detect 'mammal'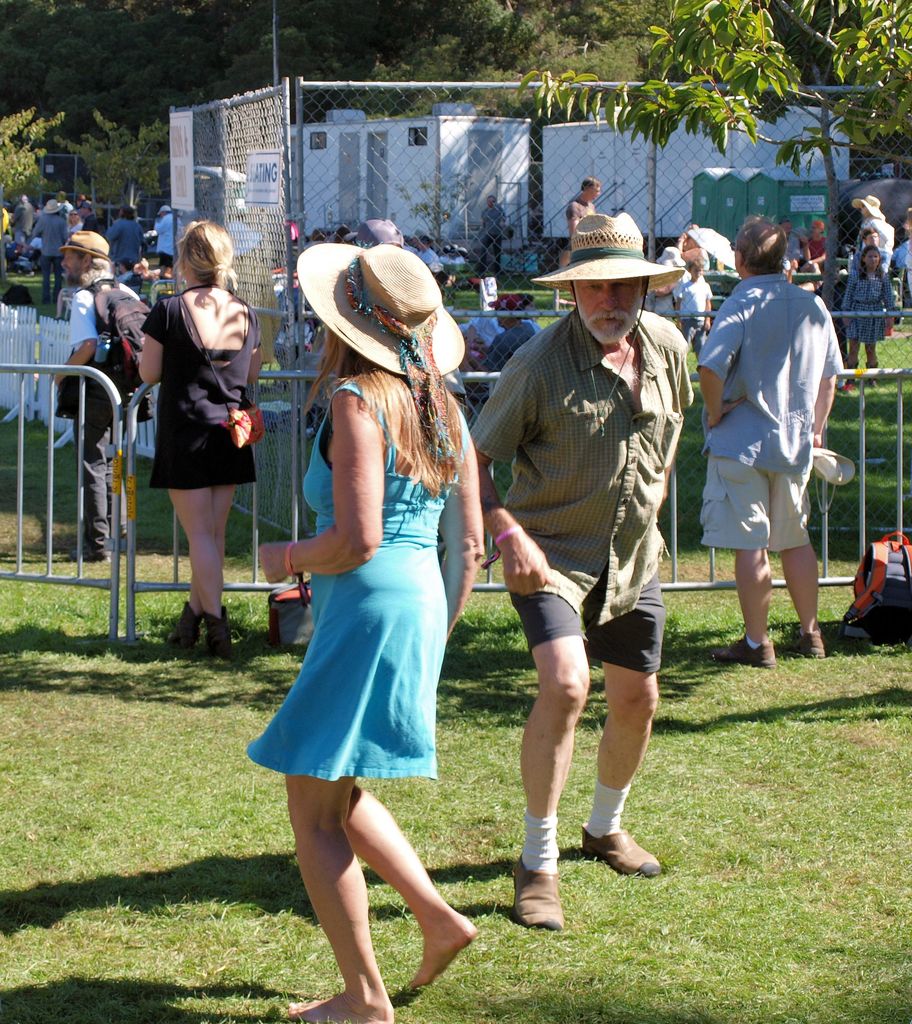
bbox=[52, 228, 143, 557]
